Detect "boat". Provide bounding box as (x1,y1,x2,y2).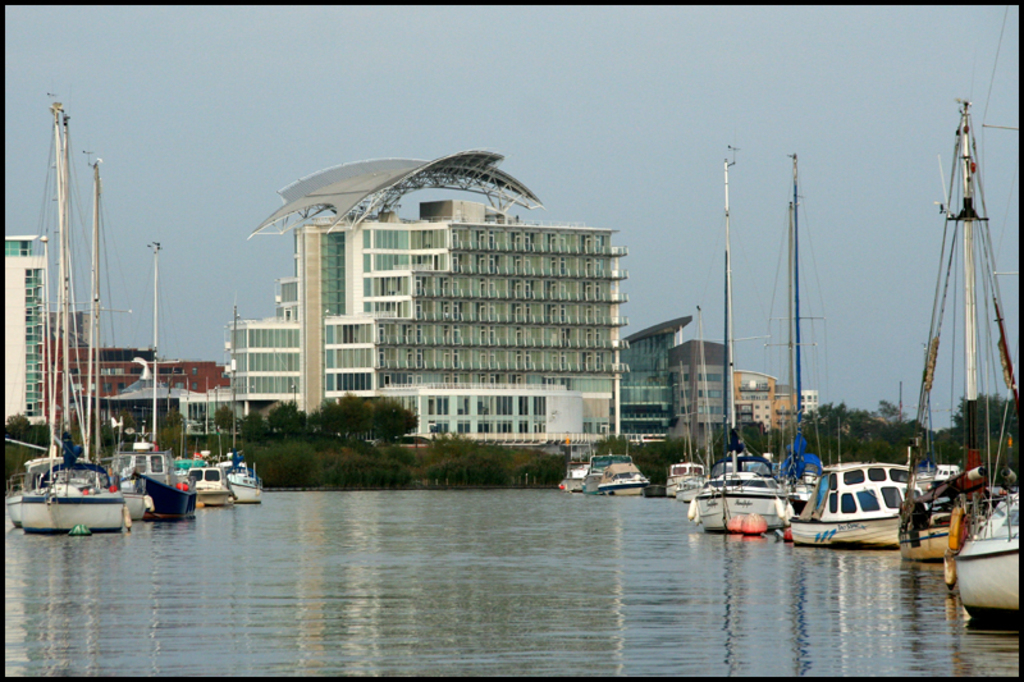
(710,432,772,480).
